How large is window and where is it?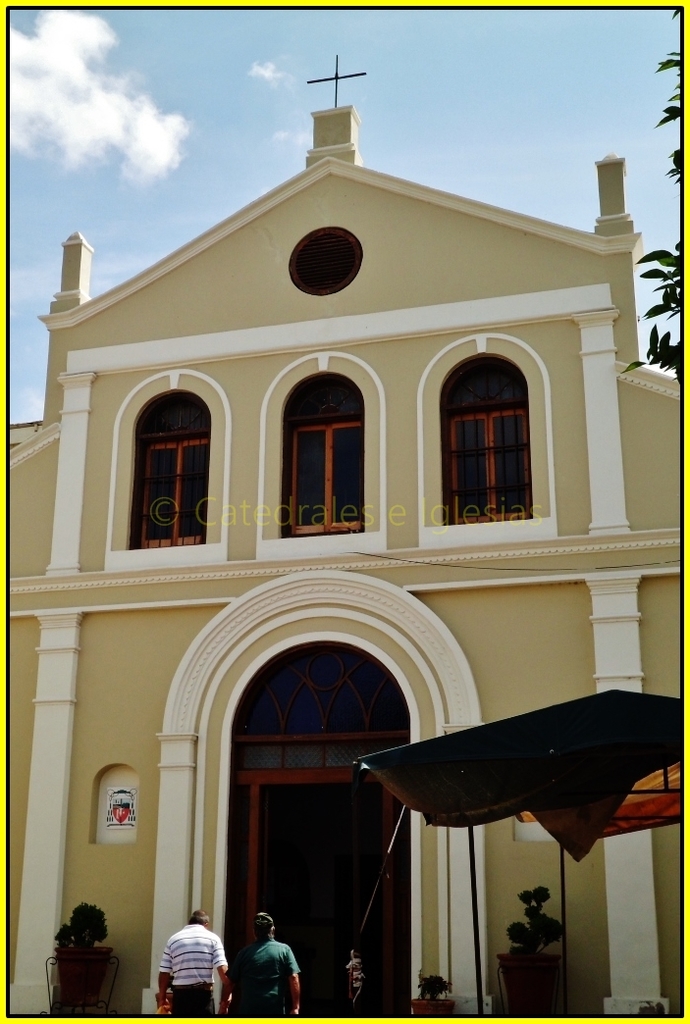
Bounding box: rect(436, 354, 535, 526).
